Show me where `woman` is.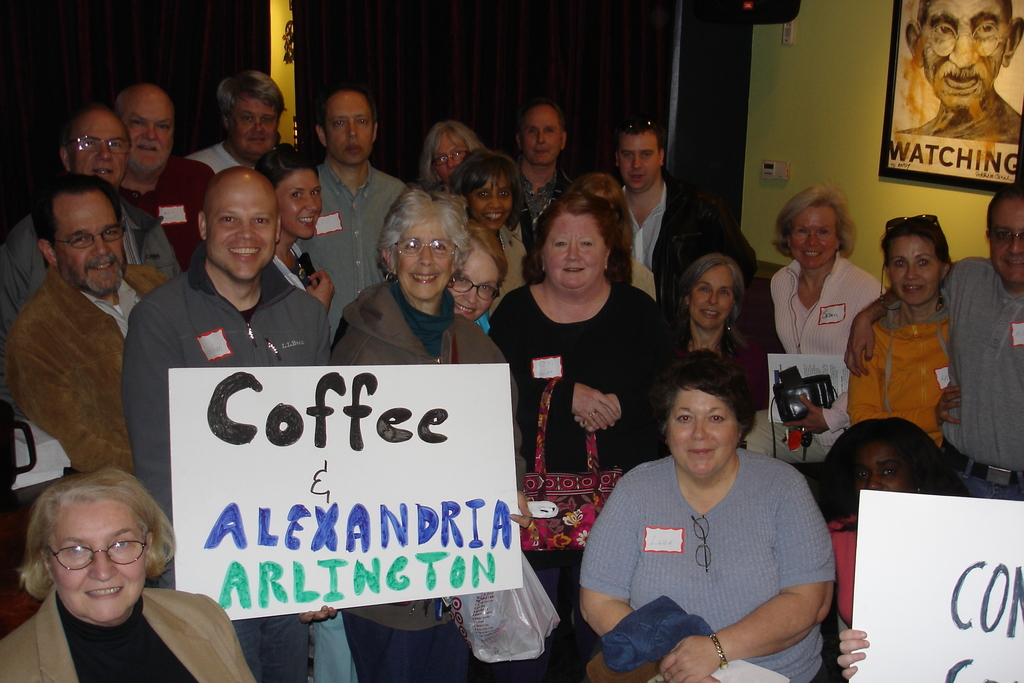
`woman` is at l=673, t=252, r=773, b=416.
